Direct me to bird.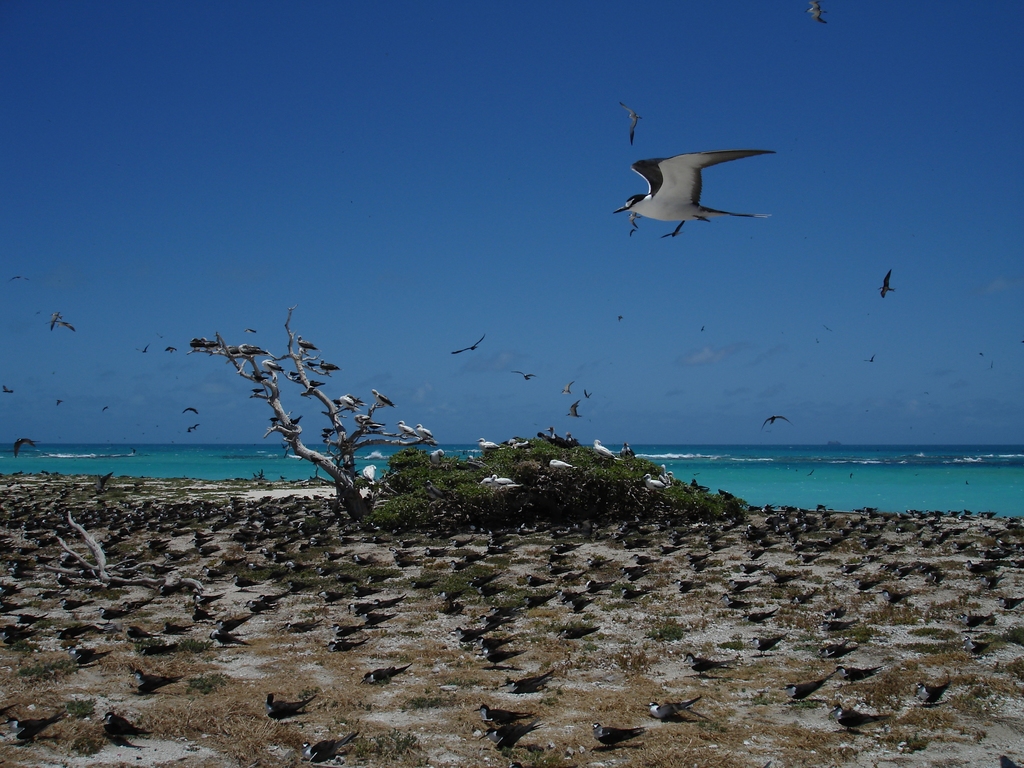
Direction: pyautogui.locateOnScreen(767, 571, 804, 584).
